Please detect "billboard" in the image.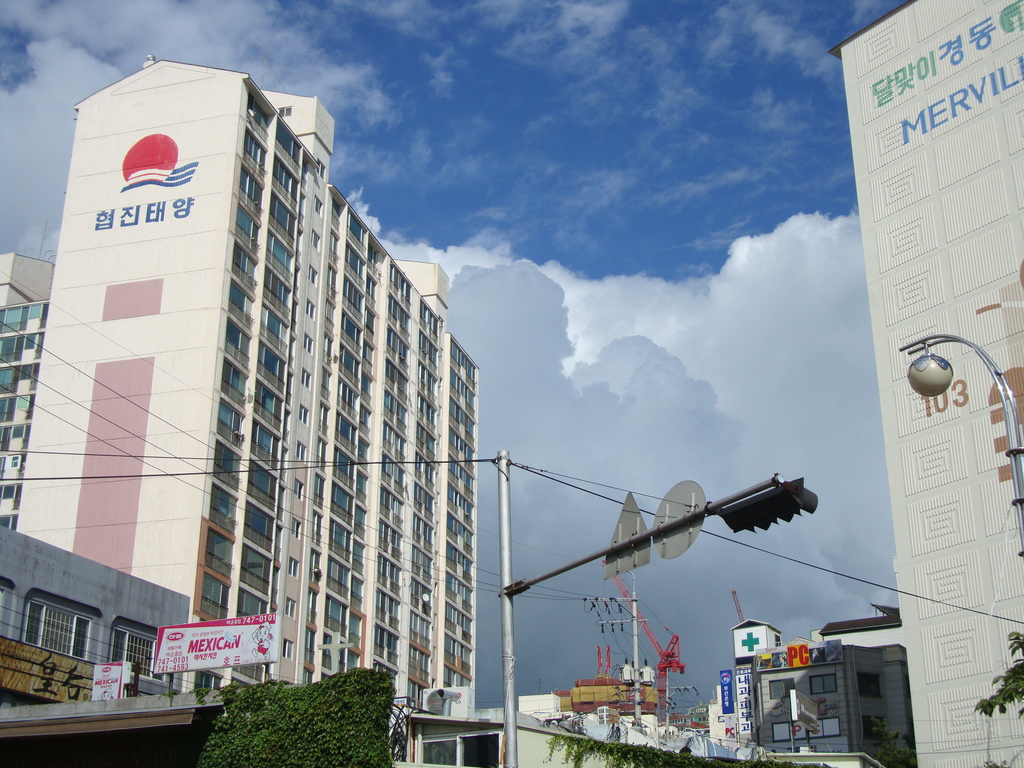
box(735, 668, 756, 734).
